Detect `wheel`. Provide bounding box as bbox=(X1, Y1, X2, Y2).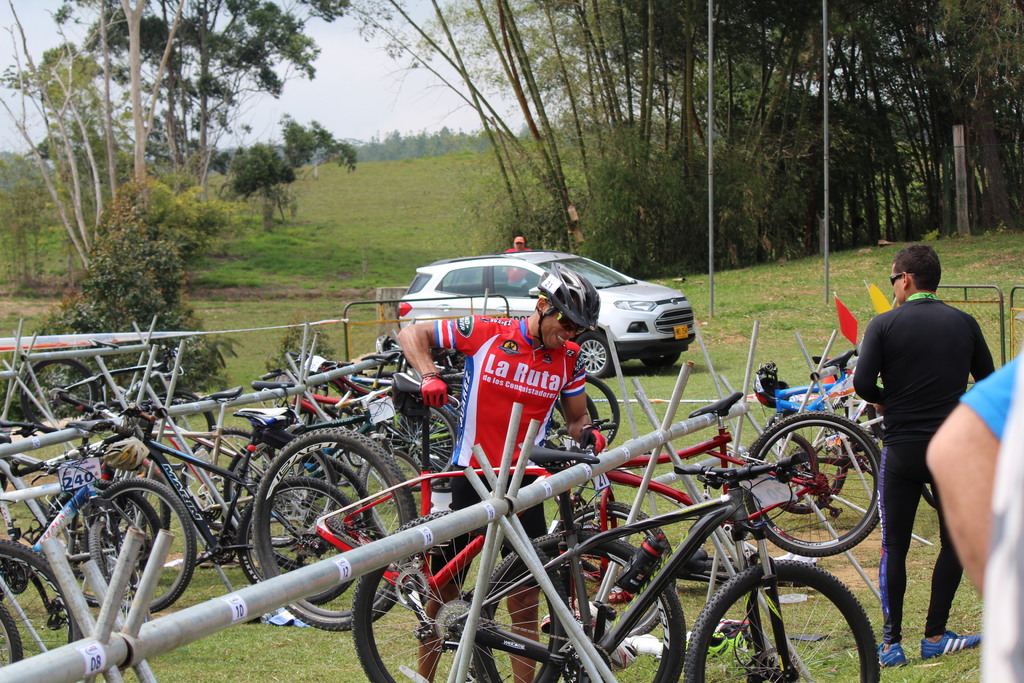
bbox=(639, 352, 680, 366).
